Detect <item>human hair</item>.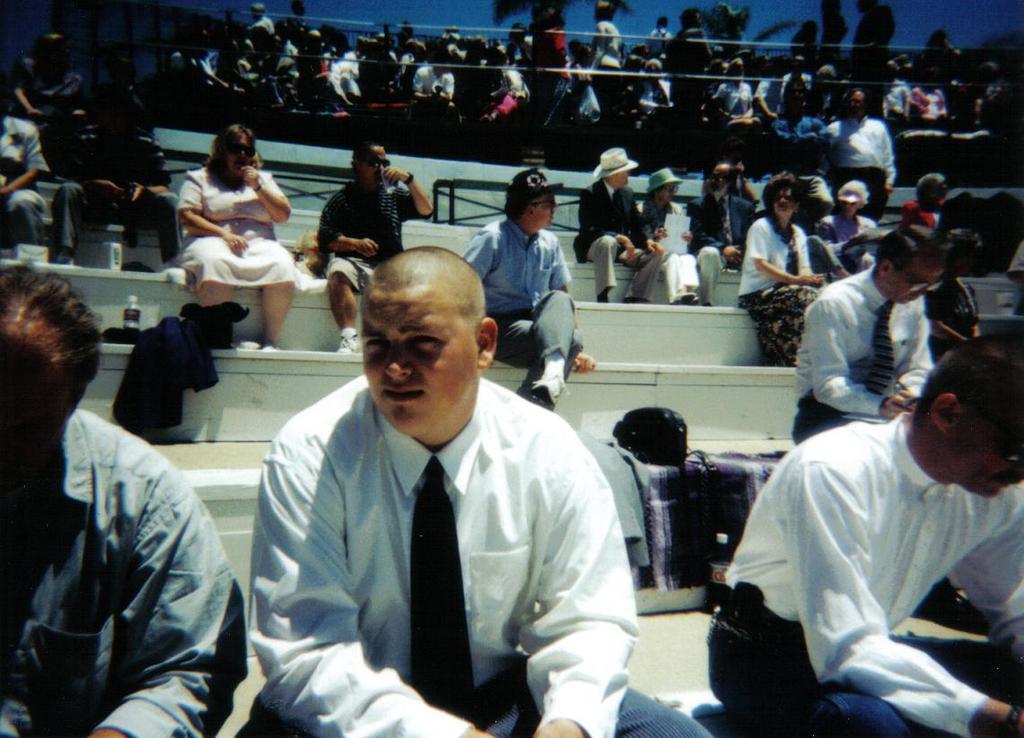
Detected at x1=0 y1=261 x2=105 y2=422.
